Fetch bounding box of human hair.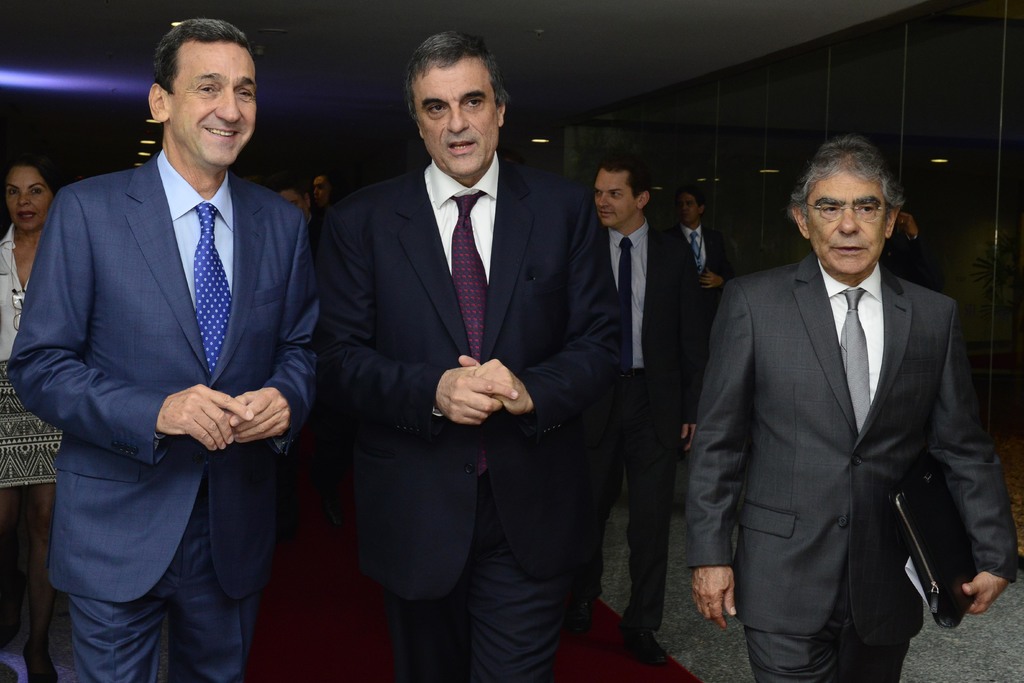
Bbox: <region>785, 133, 906, 225</region>.
